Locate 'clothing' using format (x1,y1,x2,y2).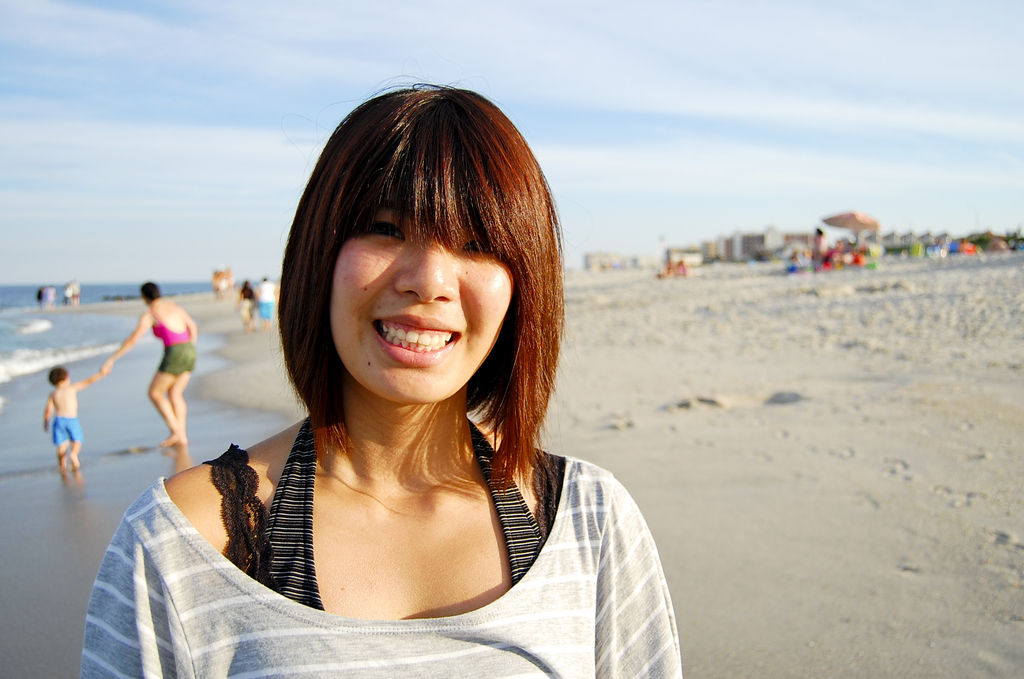
(54,417,83,450).
